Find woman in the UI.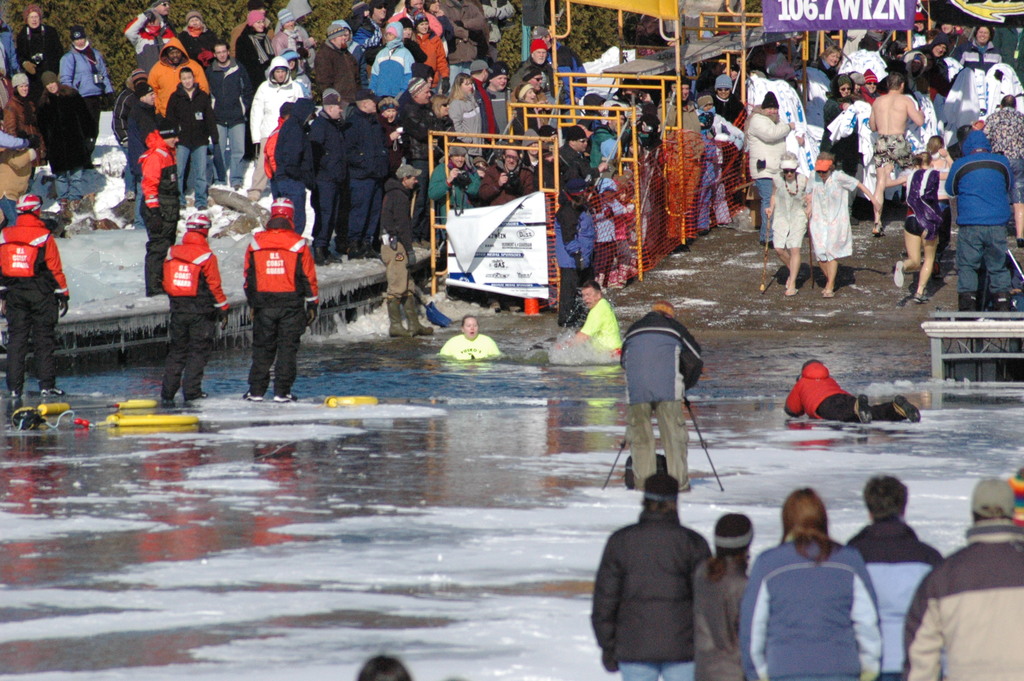
UI element at [694,514,753,680].
